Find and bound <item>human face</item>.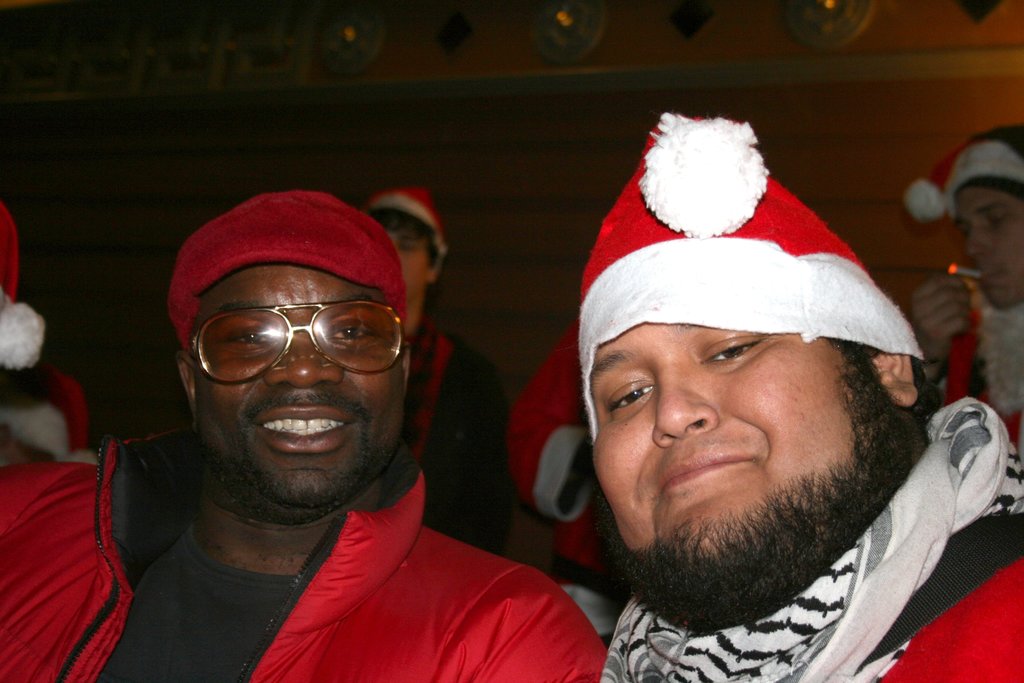
Bound: {"x1": 962, "y1": 194, "x2": 1023, "y2": 311}.
